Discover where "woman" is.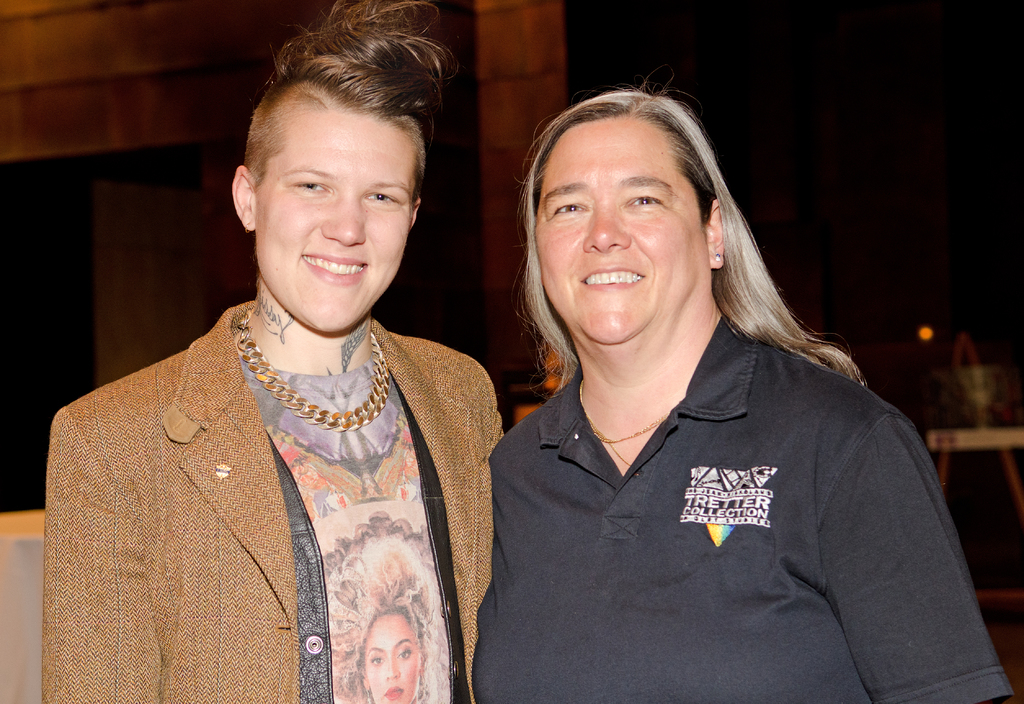
Discovered at rect(431, 92, 987, 700).
